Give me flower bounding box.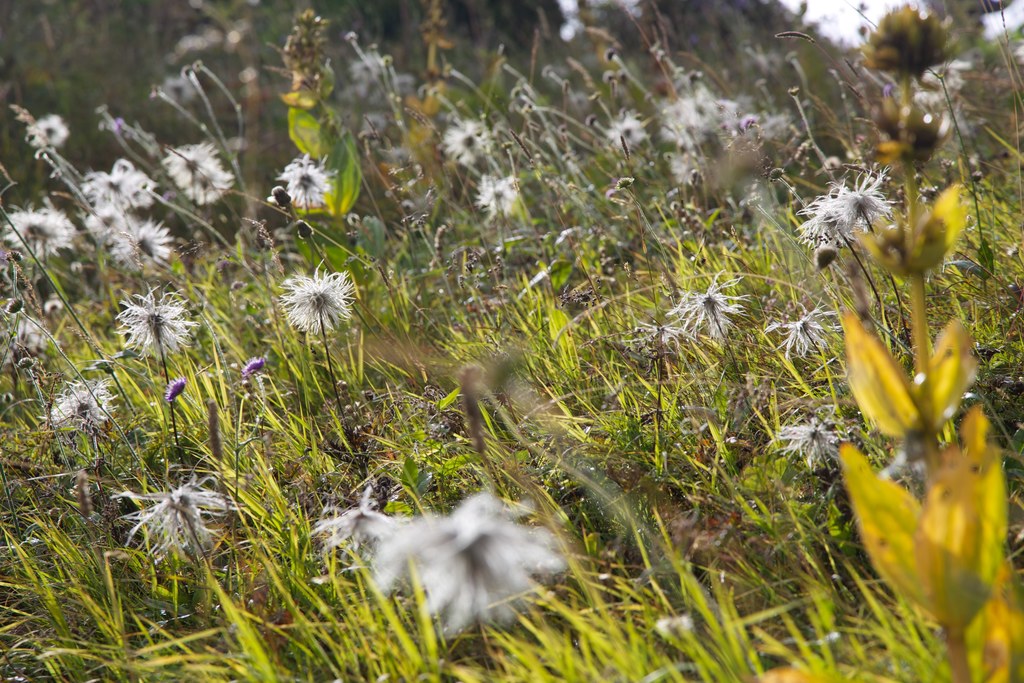
crop(279, 159, 338, 214).
